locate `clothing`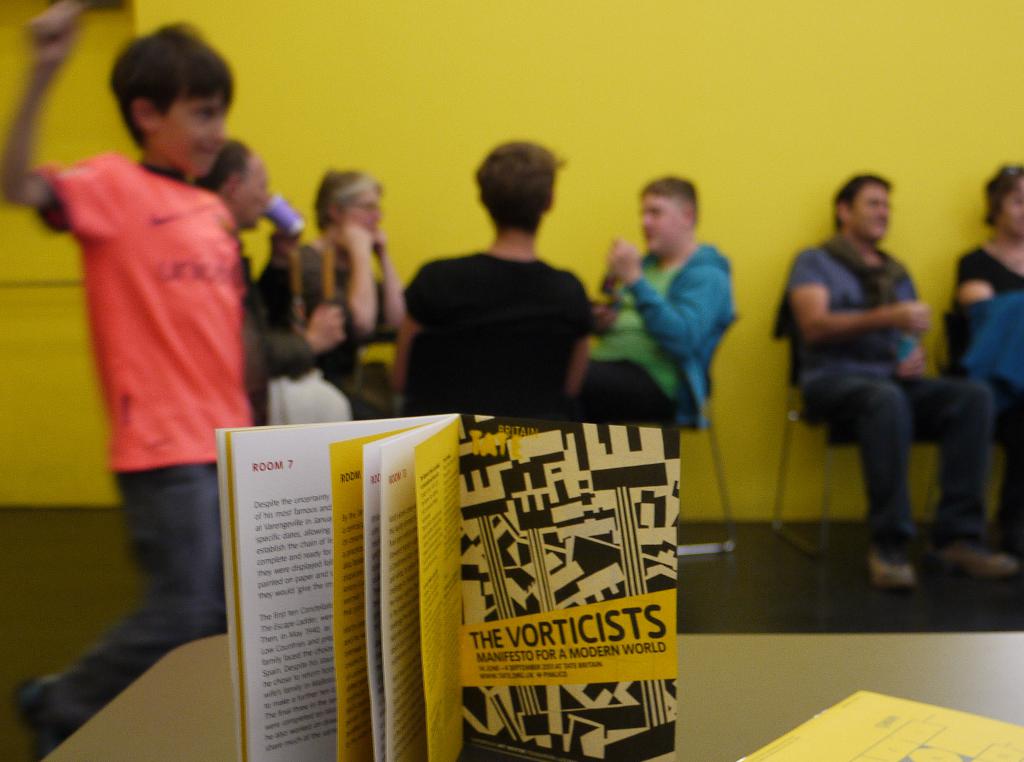
left=390, top=164, right=636, bottom=439
